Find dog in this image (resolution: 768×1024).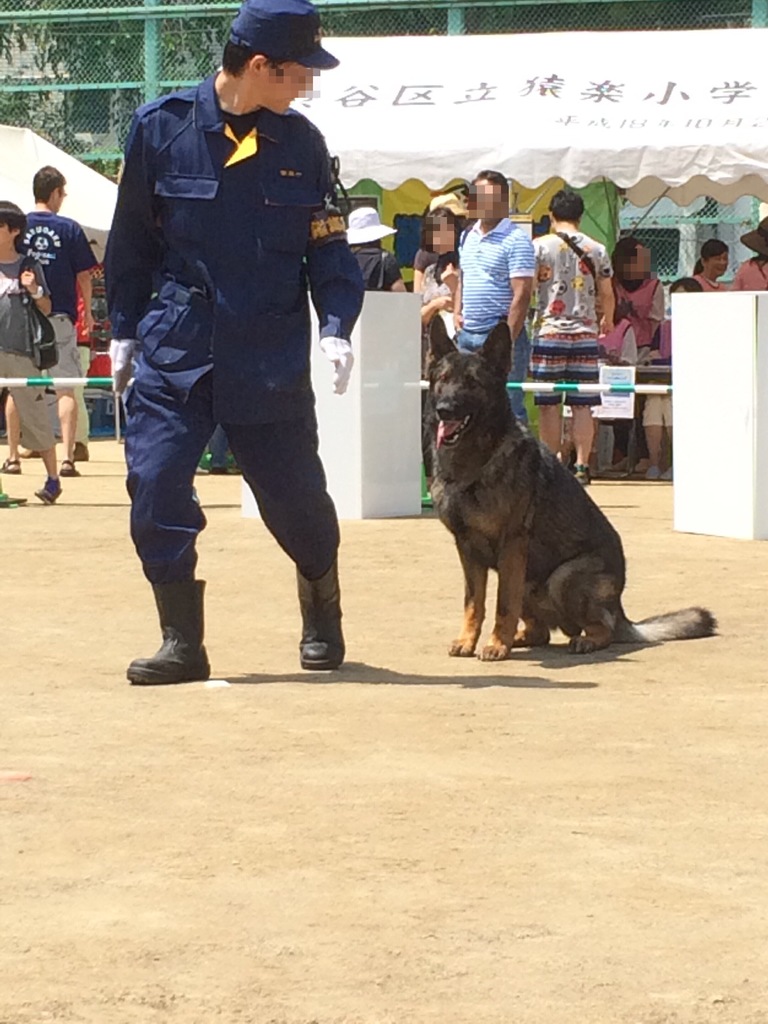
[428, 311, 720, 660].
